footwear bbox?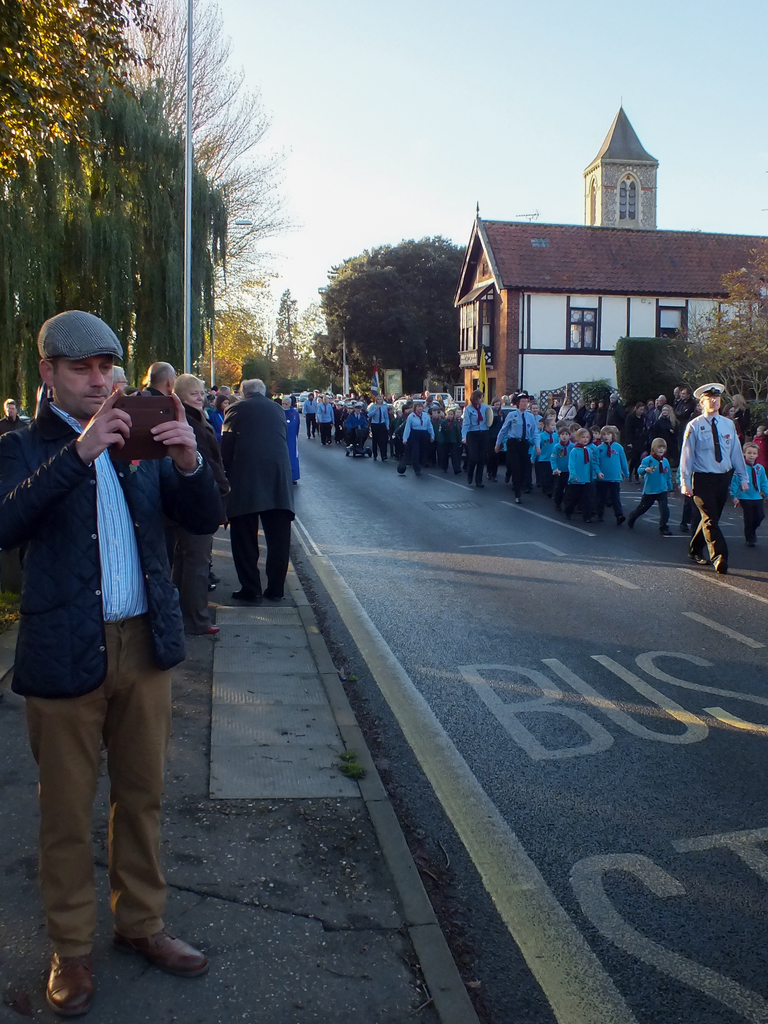
box=[680, 522, 689, 529]
